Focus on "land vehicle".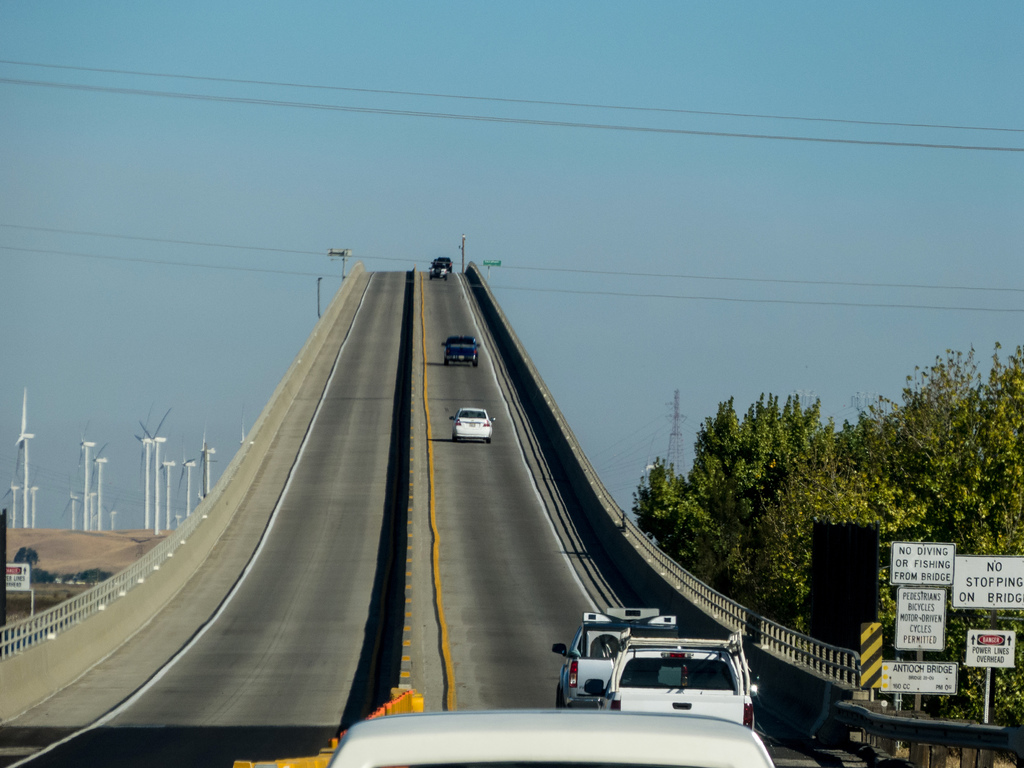
Focused at [442, 333, 481, 368].
